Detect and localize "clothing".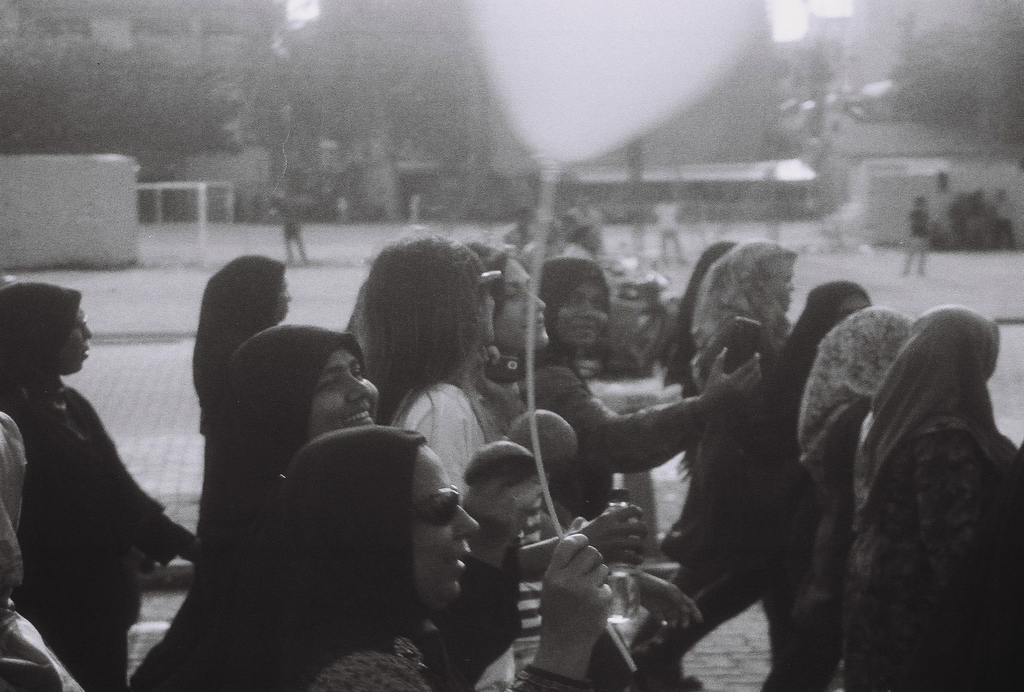
Localized at (803,307,989,691).
